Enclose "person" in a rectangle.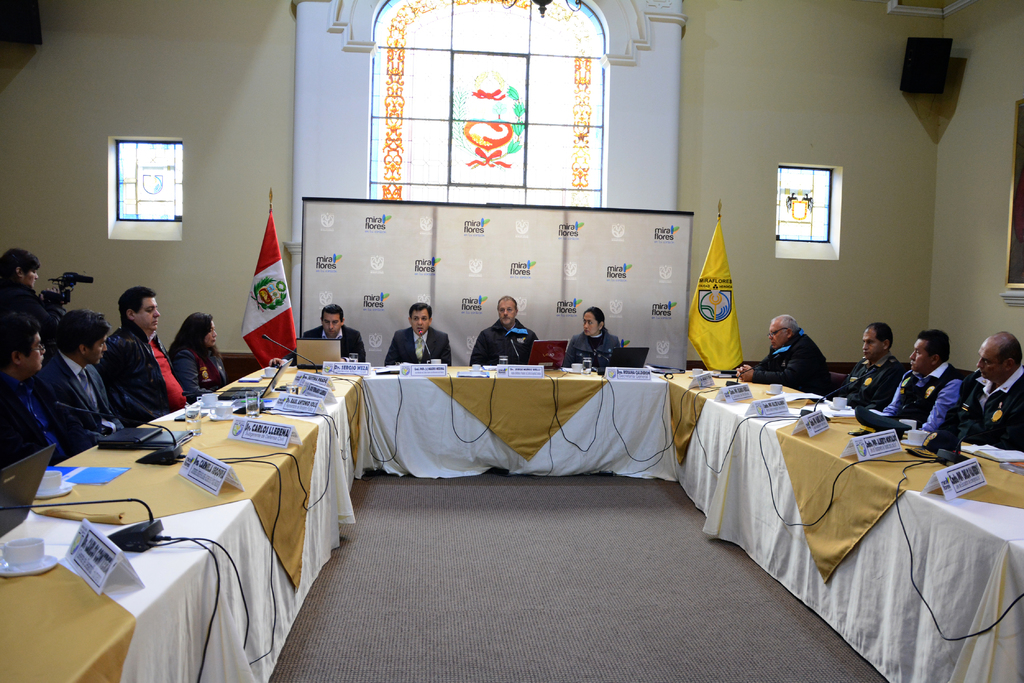
box(299, 302, 362, 364).
